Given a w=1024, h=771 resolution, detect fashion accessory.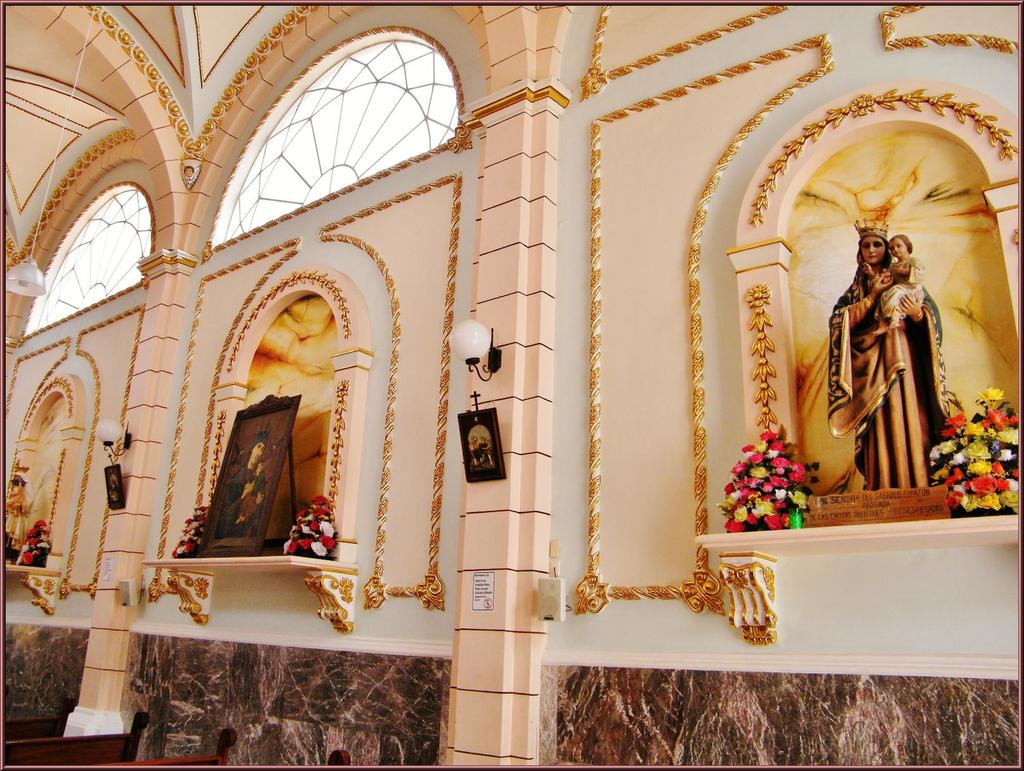
(left=854, top=215, right=892, bottom=236).
